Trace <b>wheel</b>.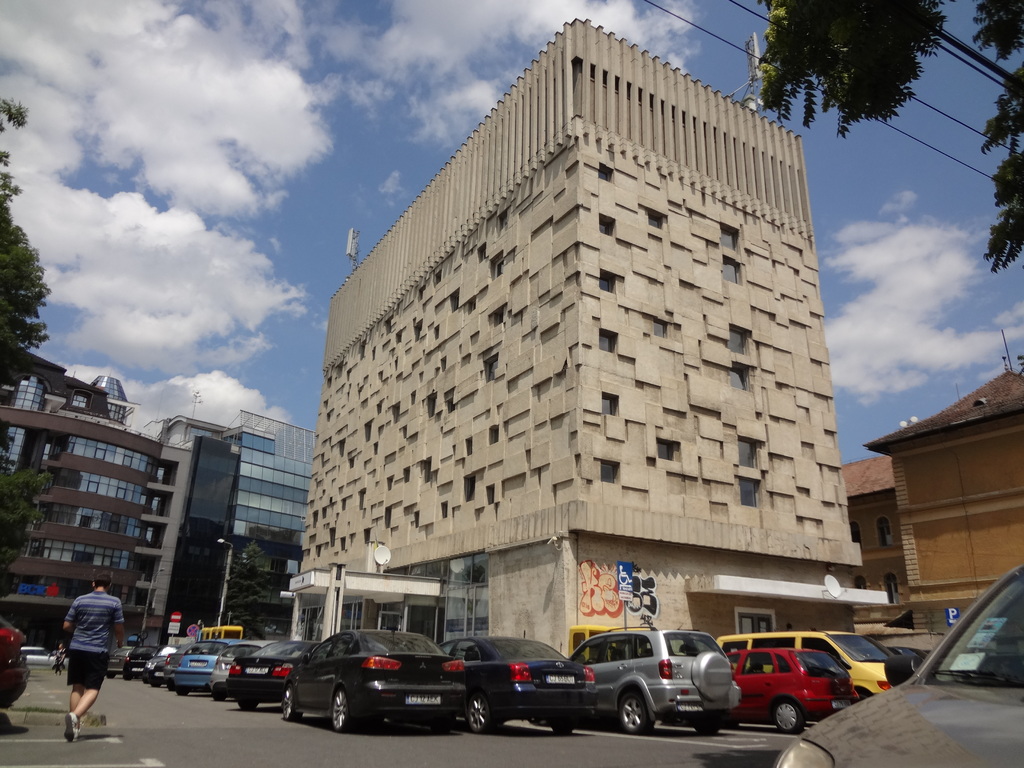
Traced to (left=333, top=693, right=366, bottom=733).
